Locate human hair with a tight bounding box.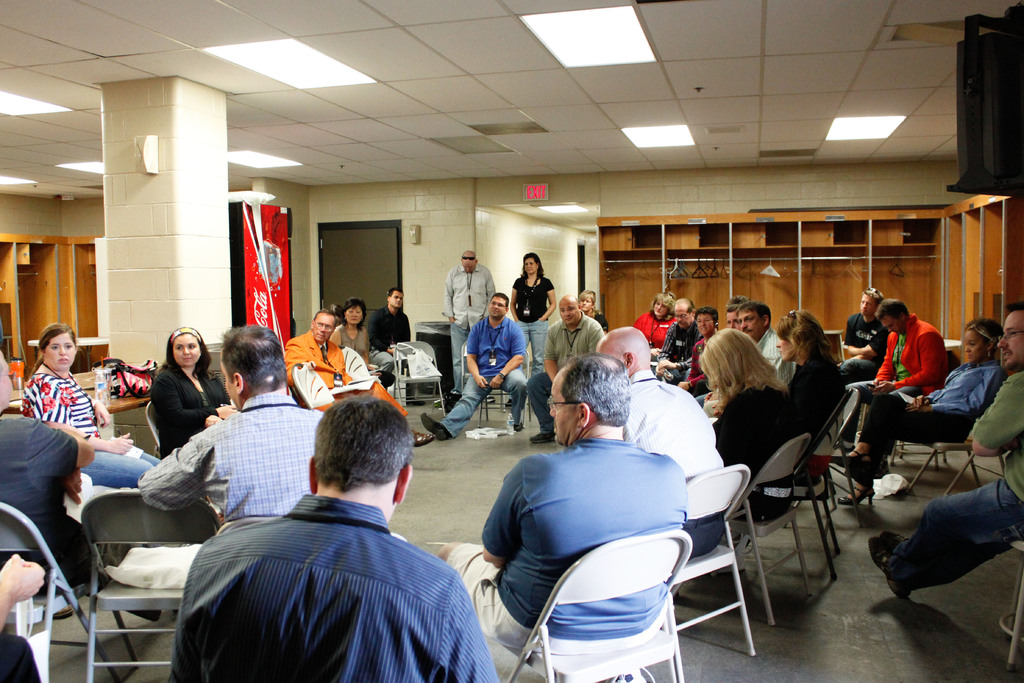
{"x1": 163, "y1": 320, "x2": 214, "y2": 382}.
